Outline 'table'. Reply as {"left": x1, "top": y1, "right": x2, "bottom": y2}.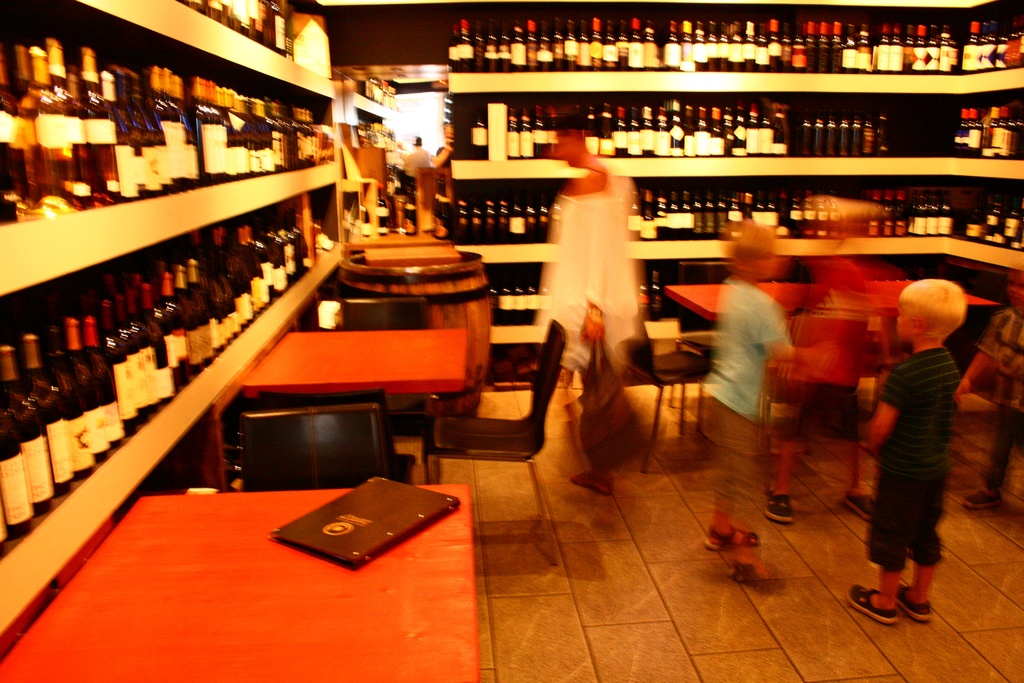
{"left": 657, "top": 277, "right": 1004, "bottom": 433}.
